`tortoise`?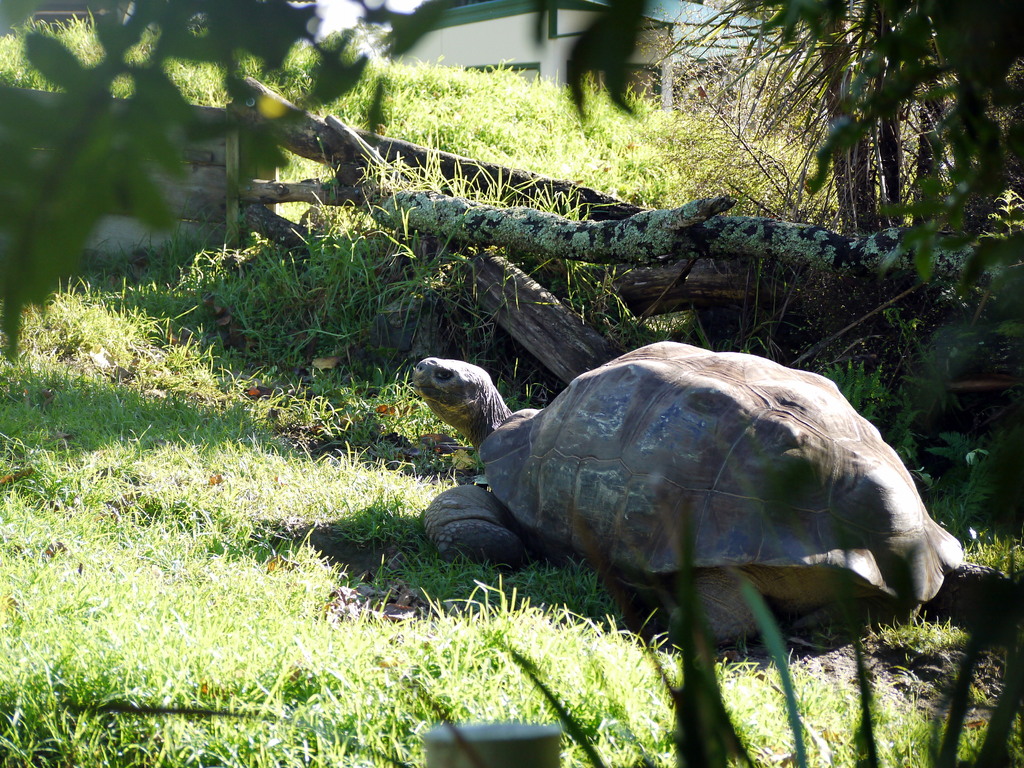
Rect(412, 339, 965, 608)
